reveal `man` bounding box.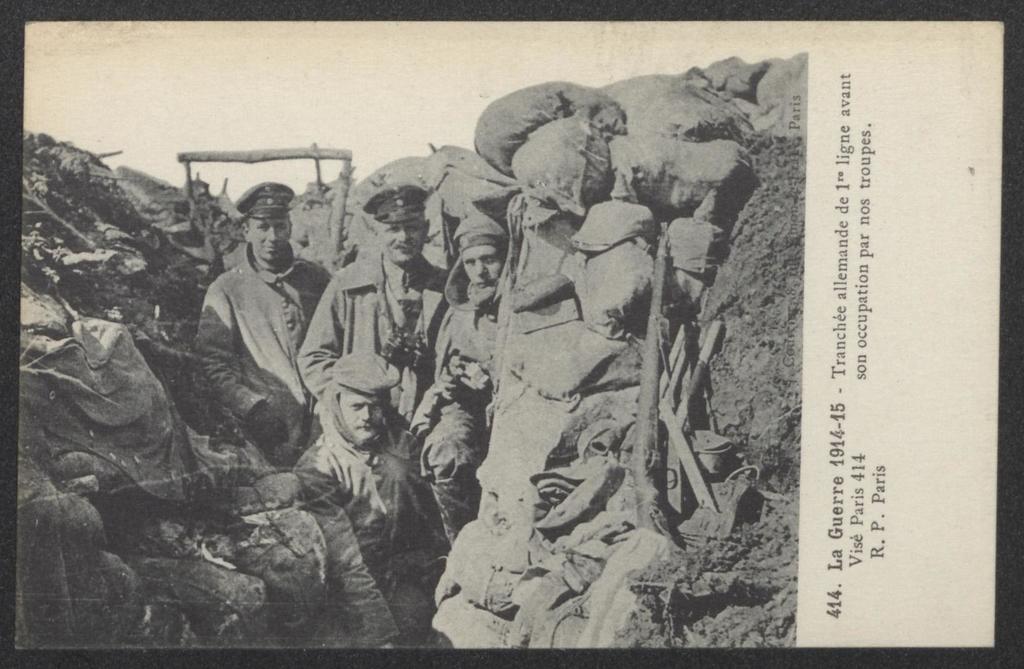
Revealed: region(282, 335, 420, 648).
